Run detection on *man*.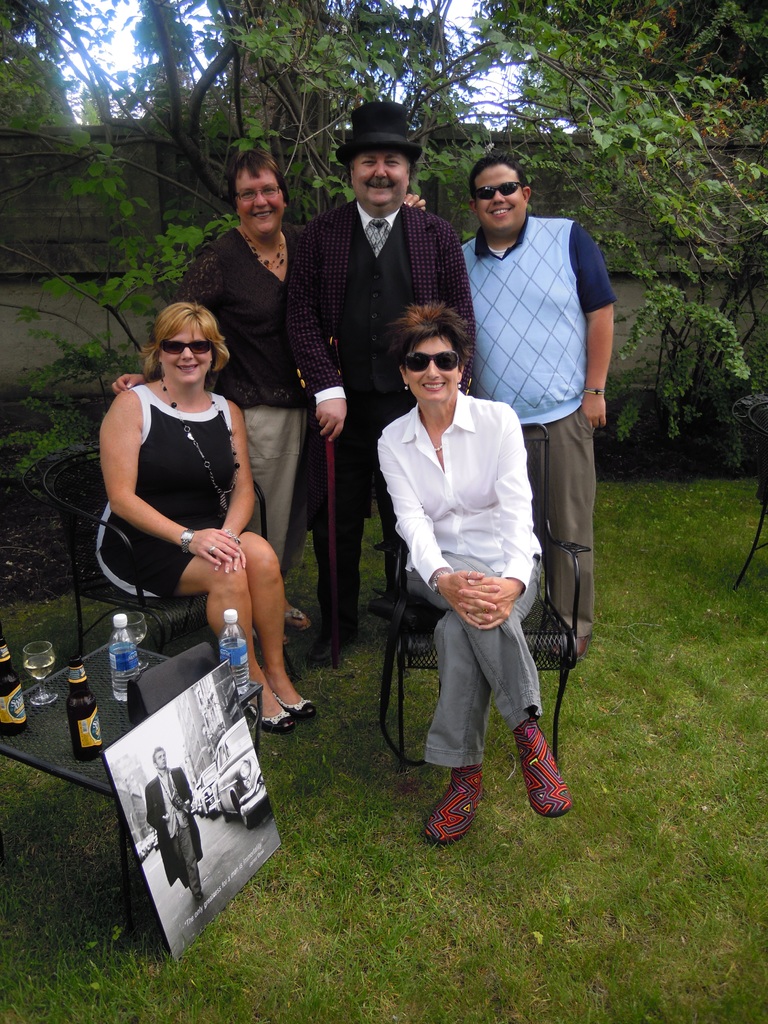
Result: <bbox>433, 163, 618, 797</bbox>.
